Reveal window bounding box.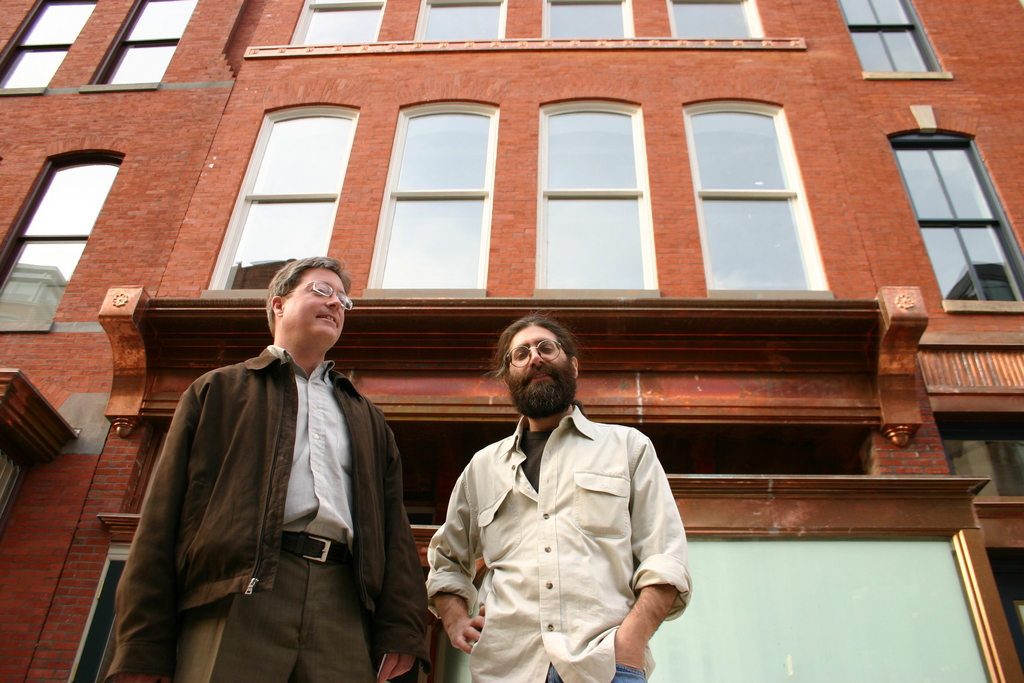
Revealed: box=[99, 0, 186, 88].
